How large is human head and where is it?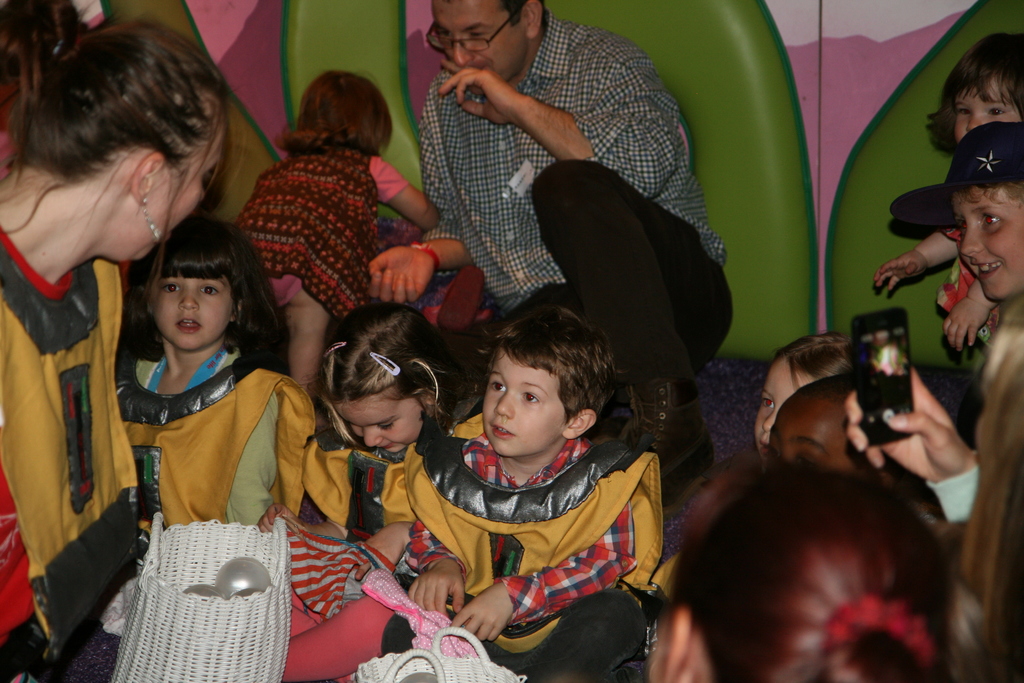
Bounding box: BBox(300, 70, 391, 149).
